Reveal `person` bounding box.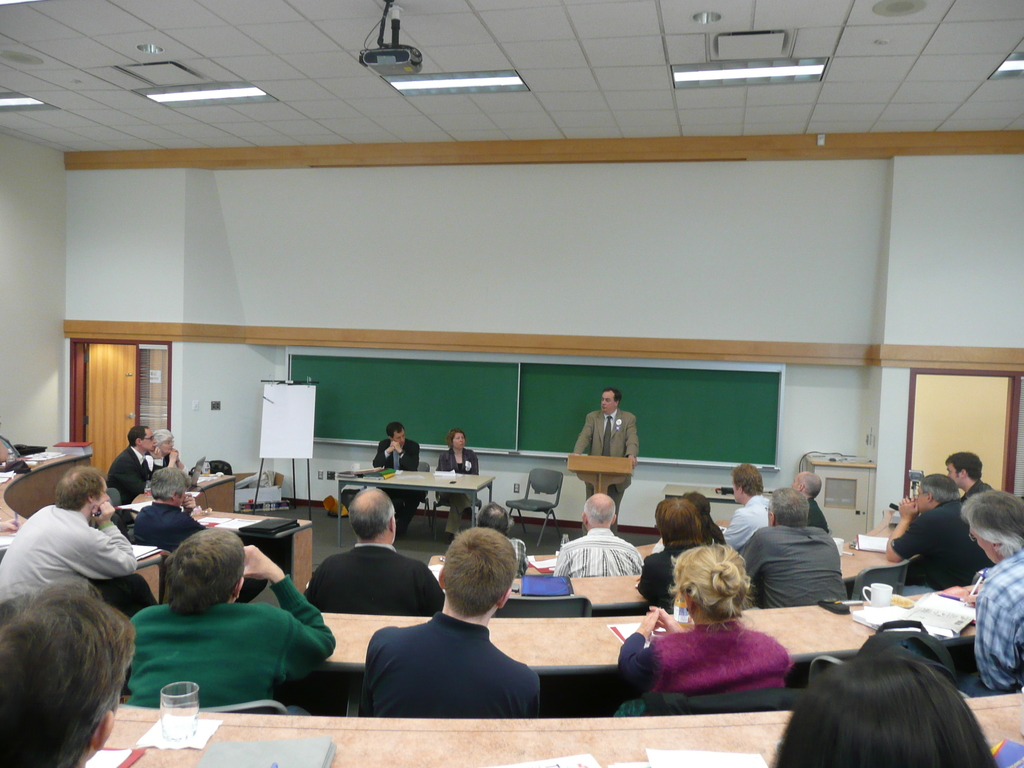
Revealed: bbox=[613, 536, 797, 719].
